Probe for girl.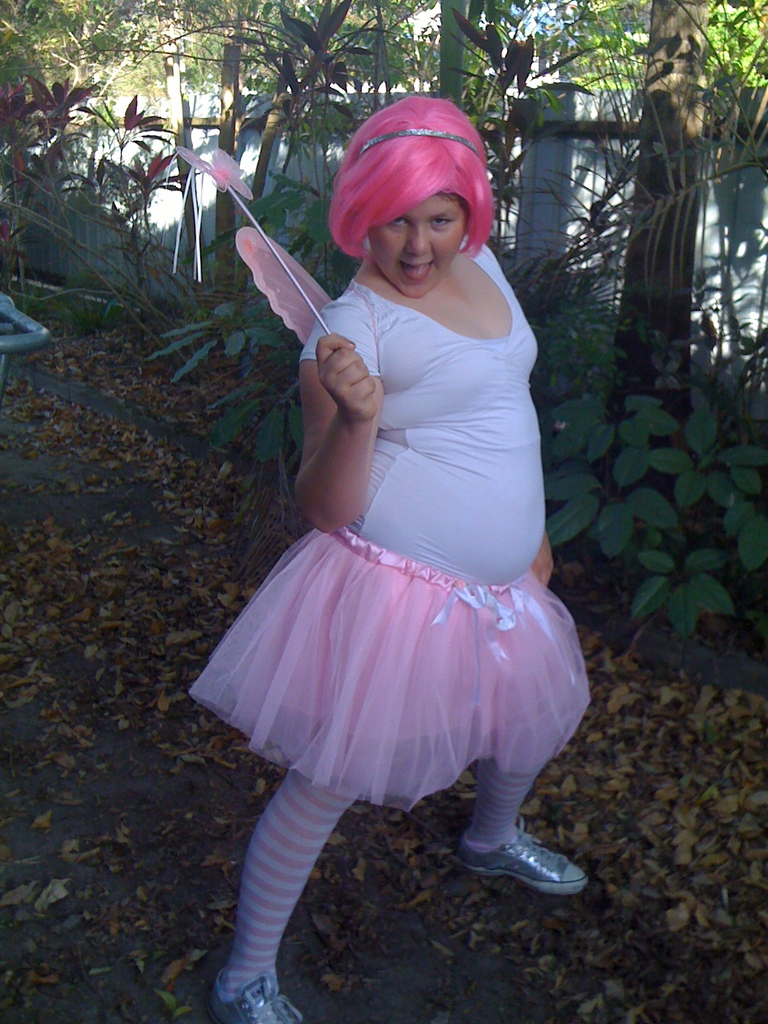
Probe result: [190, 92, 597, 1023].
